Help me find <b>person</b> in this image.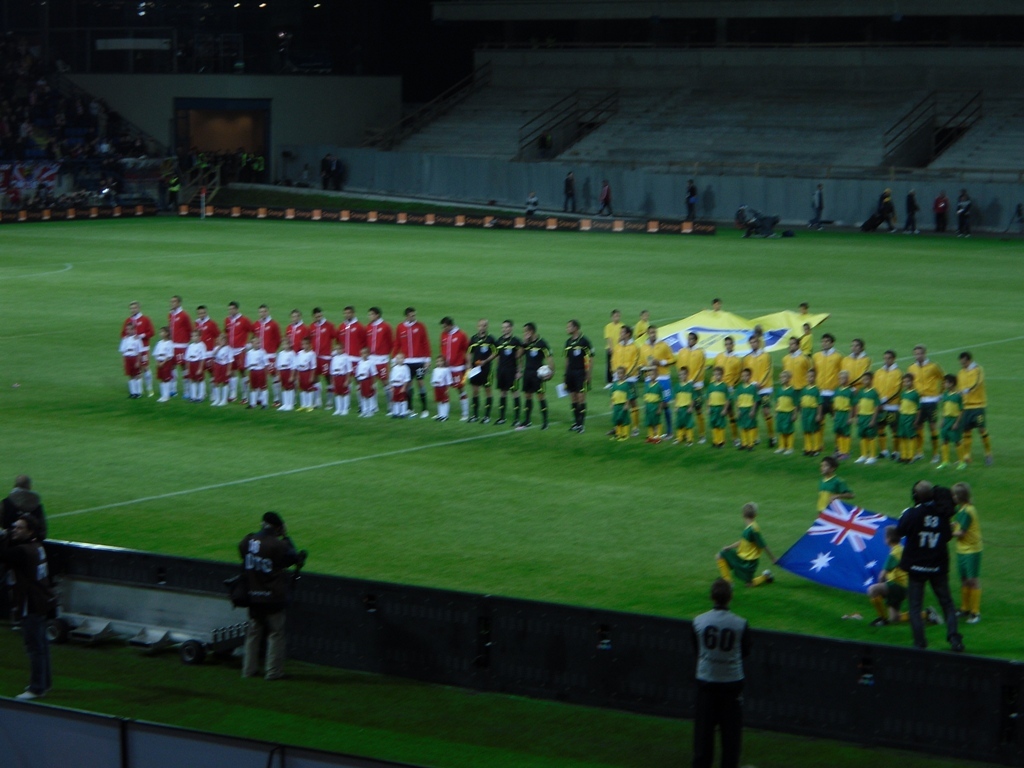
Found it: BBox(639, 322, 676, 378).
